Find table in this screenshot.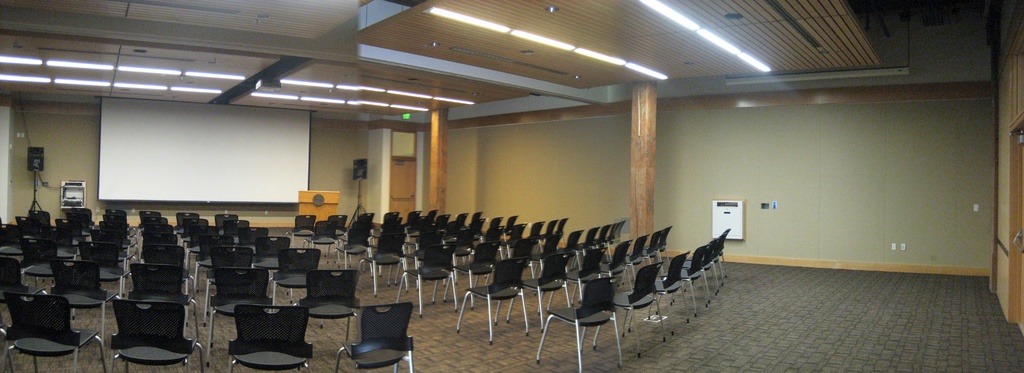
The bounding box for table is BBox(299, 190, 338, 224).
